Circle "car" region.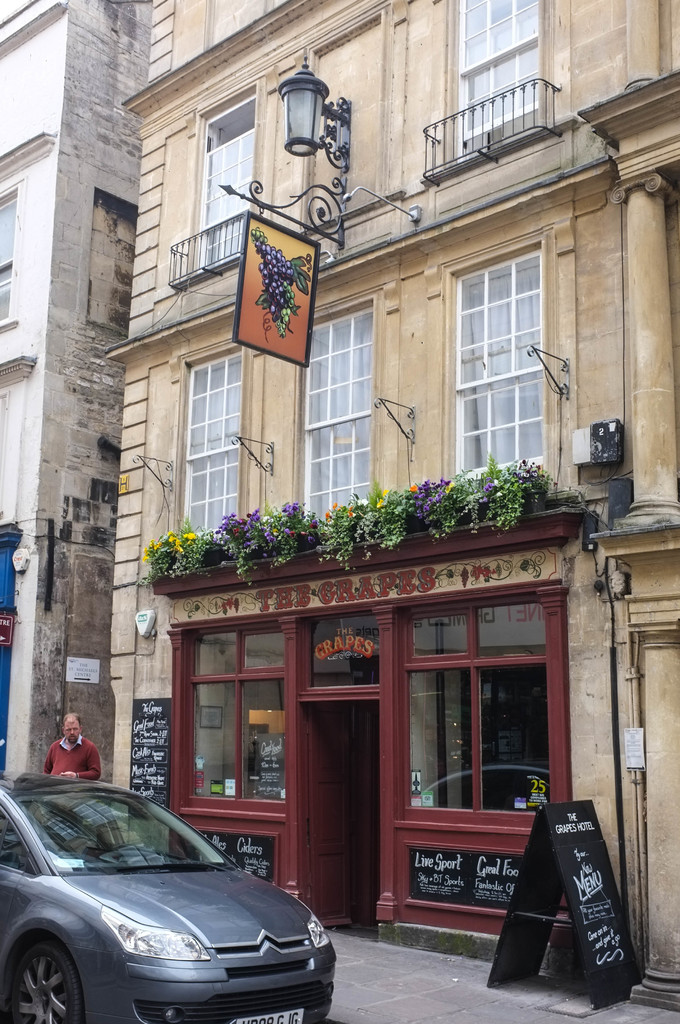
Region: rect(0, 781, 337, 1023).
